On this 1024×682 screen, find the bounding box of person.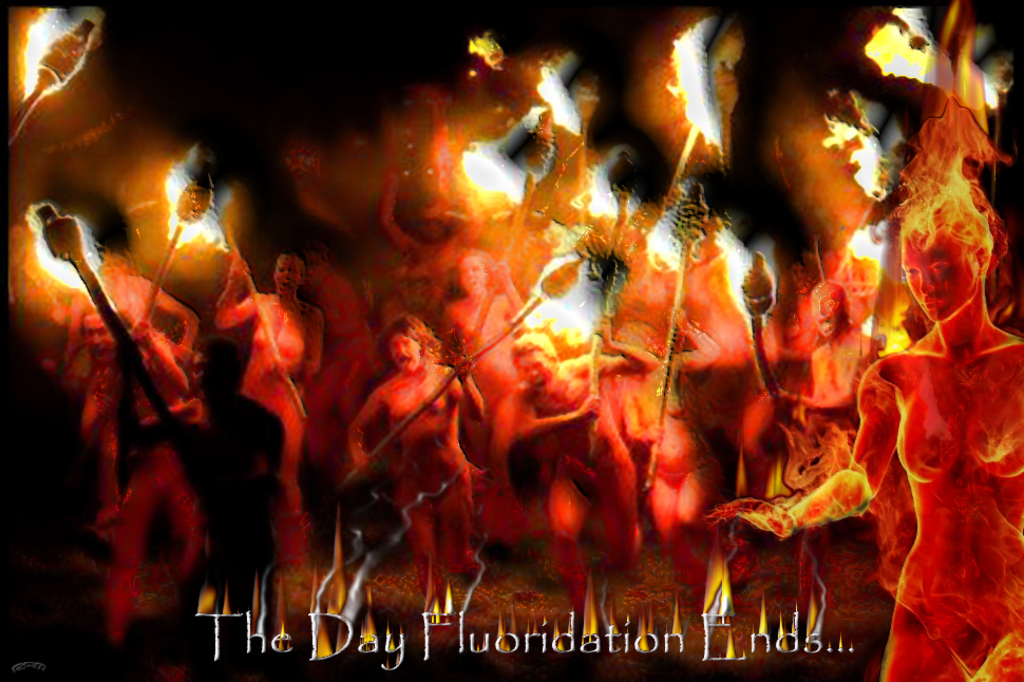
Bounding box: box=[786, 274, 896, 478].
